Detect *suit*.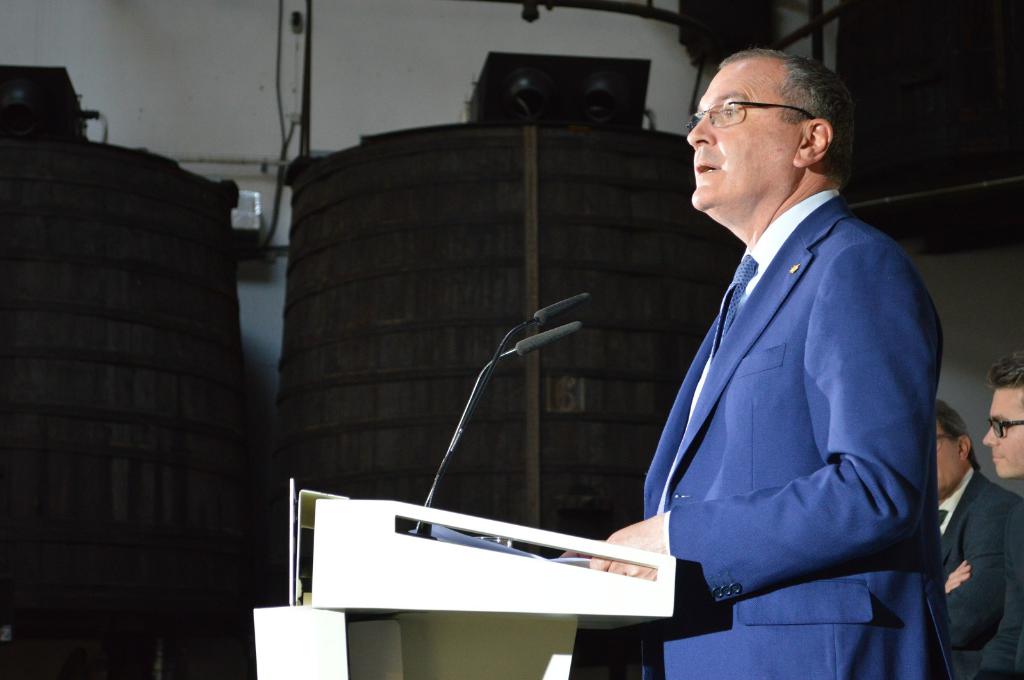
Detected at (967, 502, 1023, 679).
